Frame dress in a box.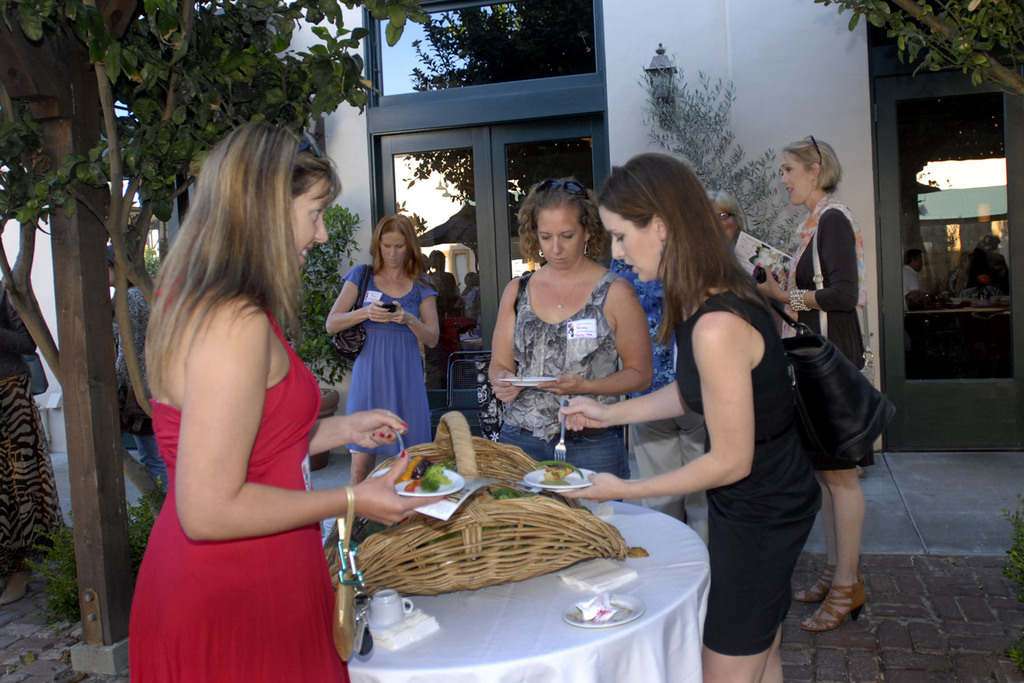
BBox(129, 278, 349, 682).
